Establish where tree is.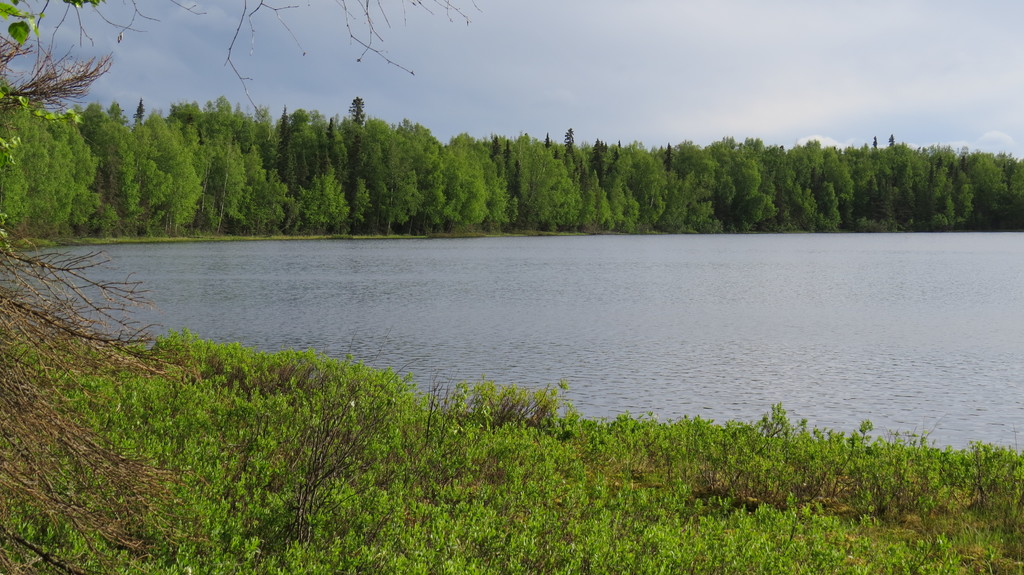
Established at bbox=(504, 140, 516, 198).
